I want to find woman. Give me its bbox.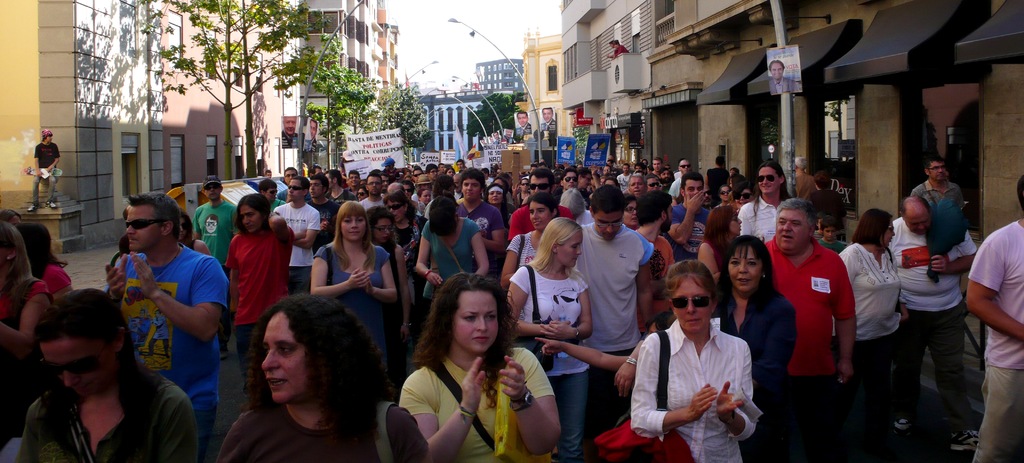
crop(621, 190, 639, 230).
